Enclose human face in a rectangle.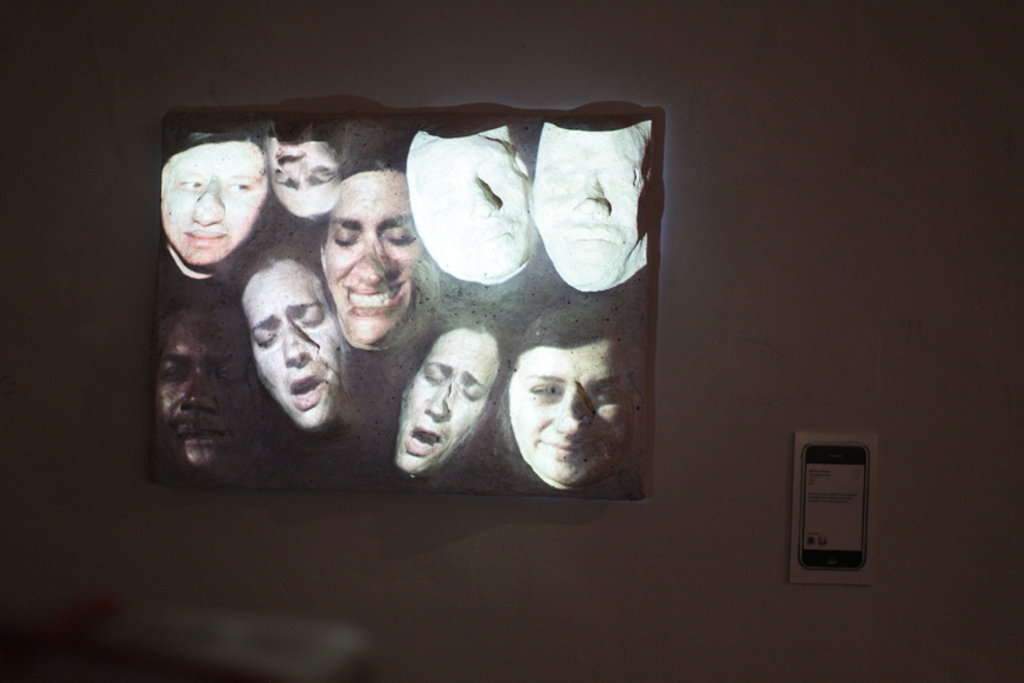
crop(506, 338, 625, 489).
